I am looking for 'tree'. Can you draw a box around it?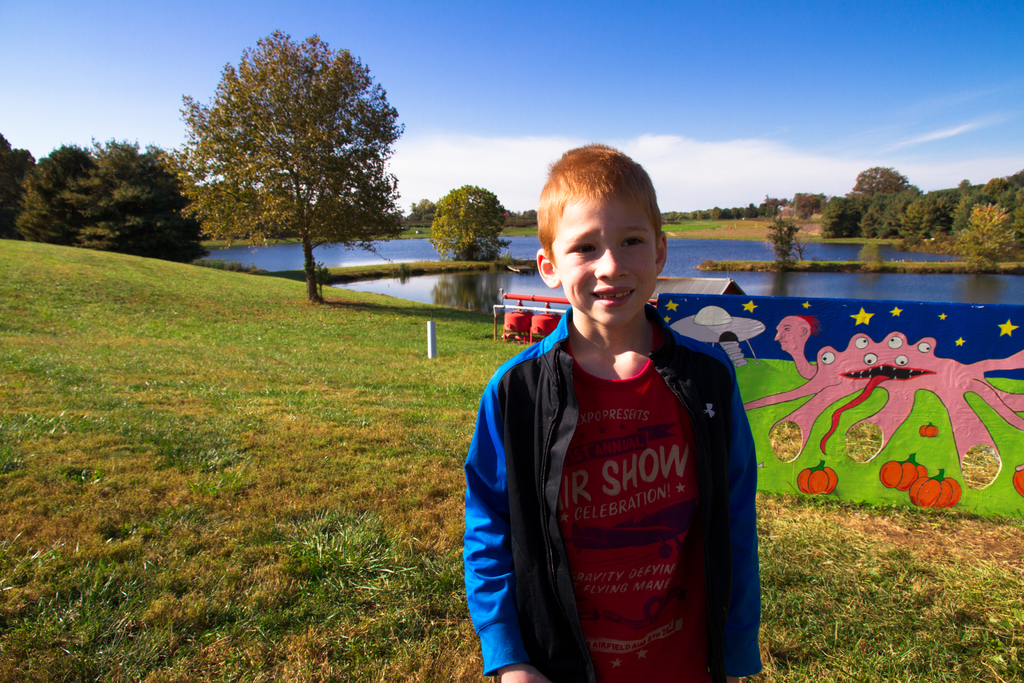
Sure, the bounding box is (left=170, top=29, right=420, bottom=280).
